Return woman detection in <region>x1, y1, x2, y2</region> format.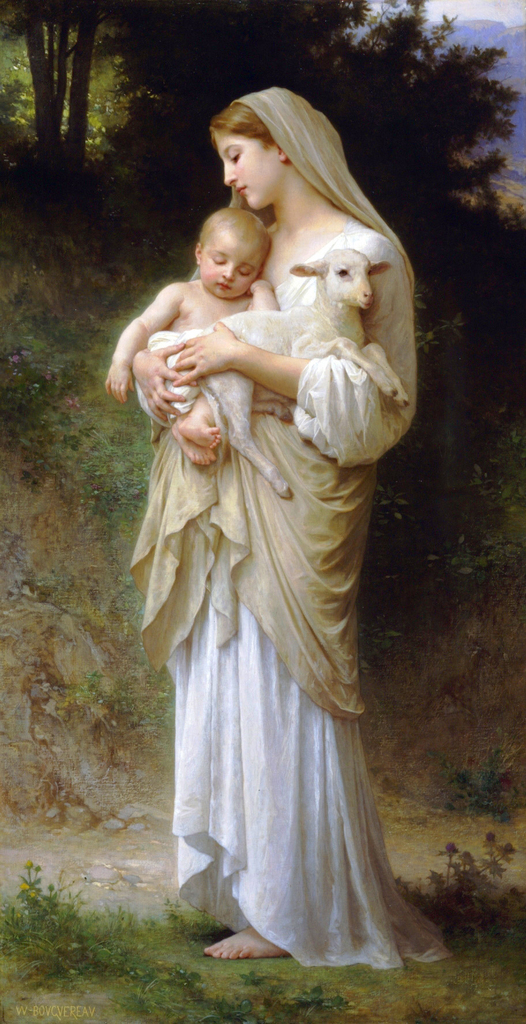
<region>111, 97, 436, 954</region>.
